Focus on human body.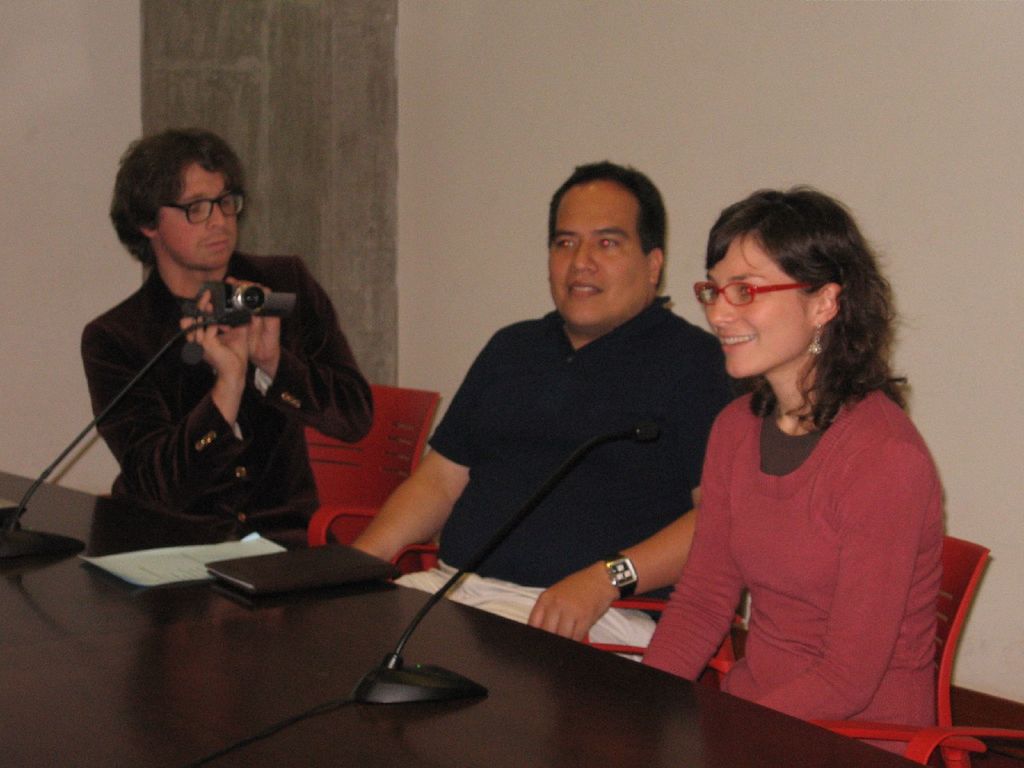
Focused at x1=75, y1=248, x2=378, y2=545.
